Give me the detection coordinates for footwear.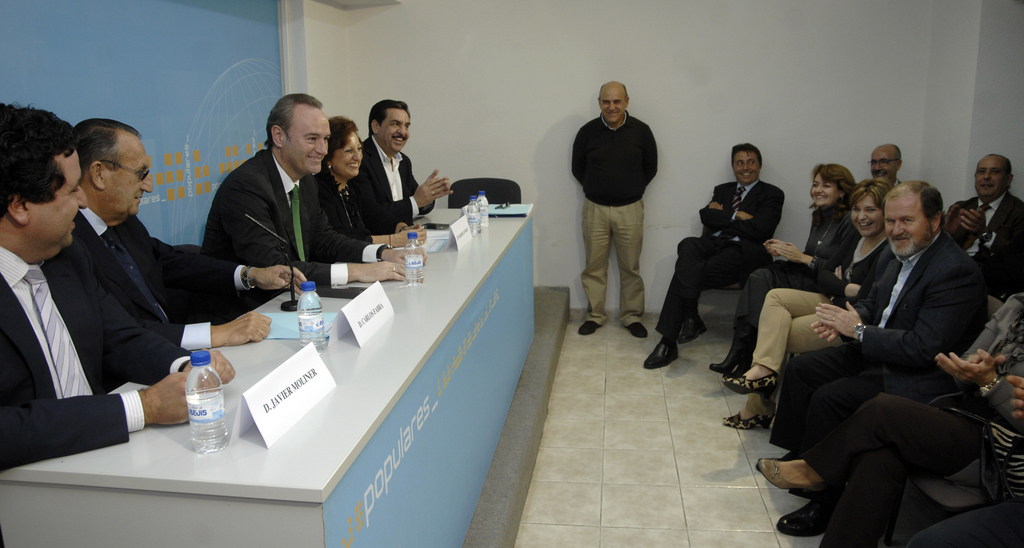
[x1=639, y1=344, x2=679, y2=367].
